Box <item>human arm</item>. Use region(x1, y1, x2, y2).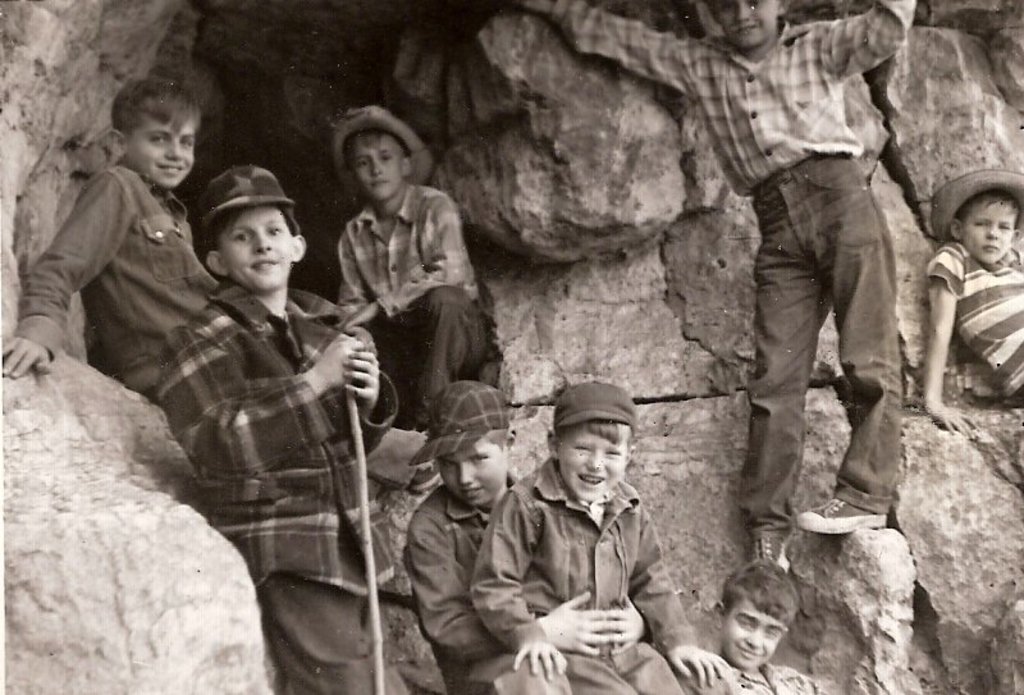
region(520, 0, 691, 96).
